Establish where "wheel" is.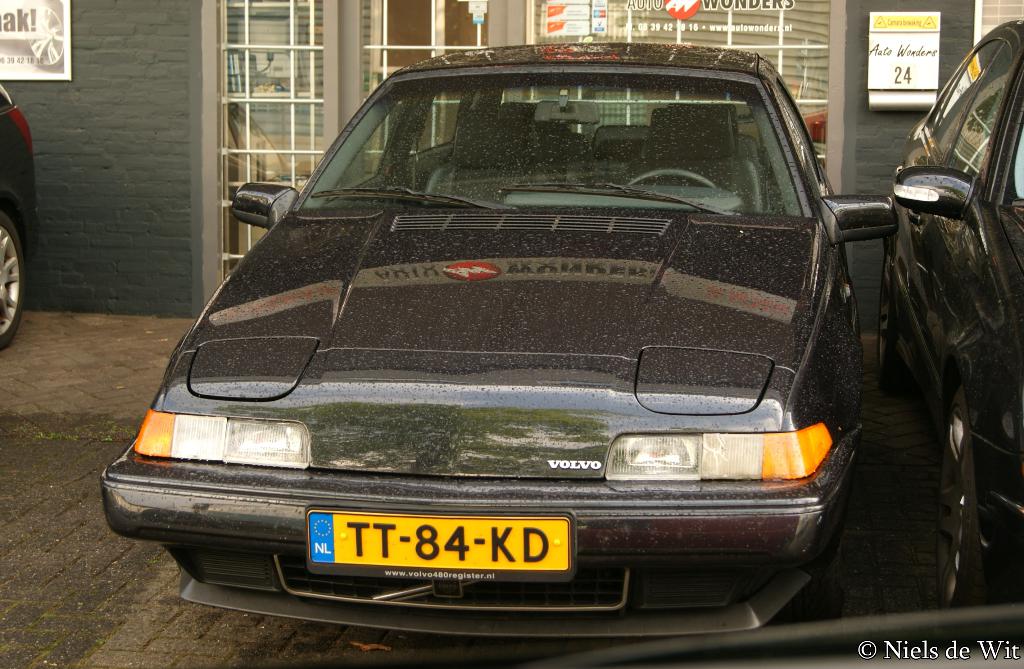
Established at select_region(932, 389, 980, 609).
